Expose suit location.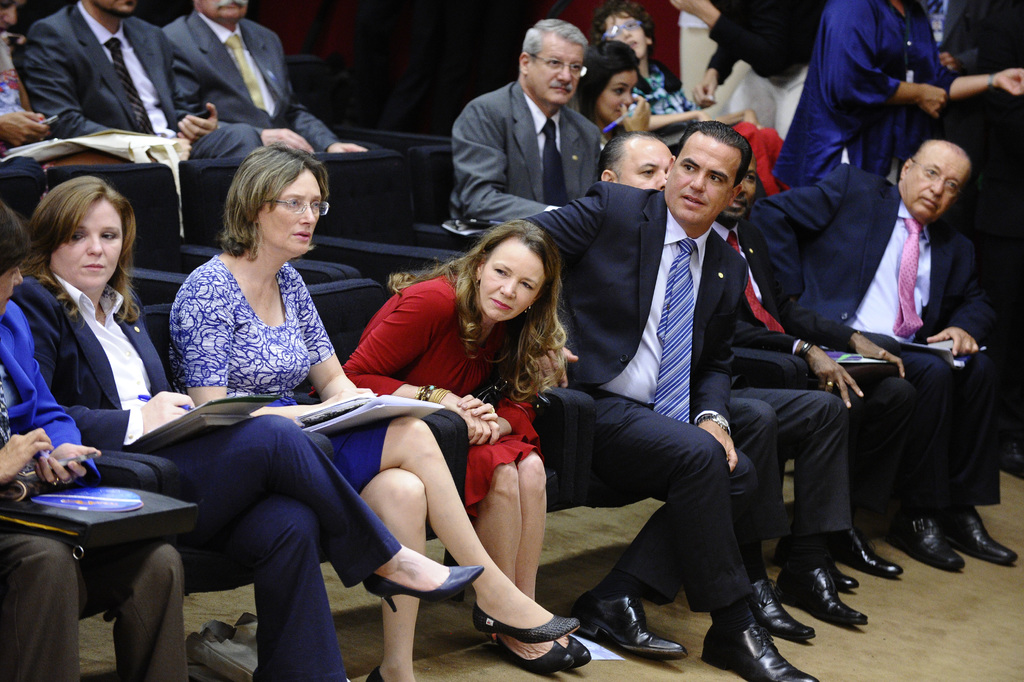
Exposed at locate(24, 0, 261, 156).
